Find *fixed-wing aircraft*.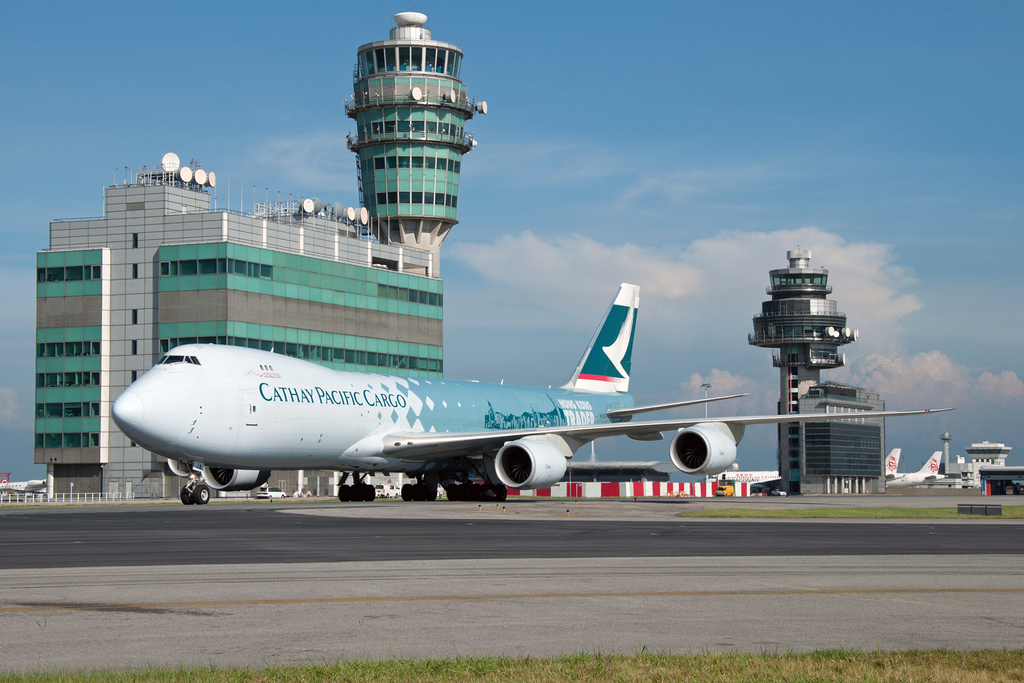
(left=902, top=444, right=955, bottom=484).
